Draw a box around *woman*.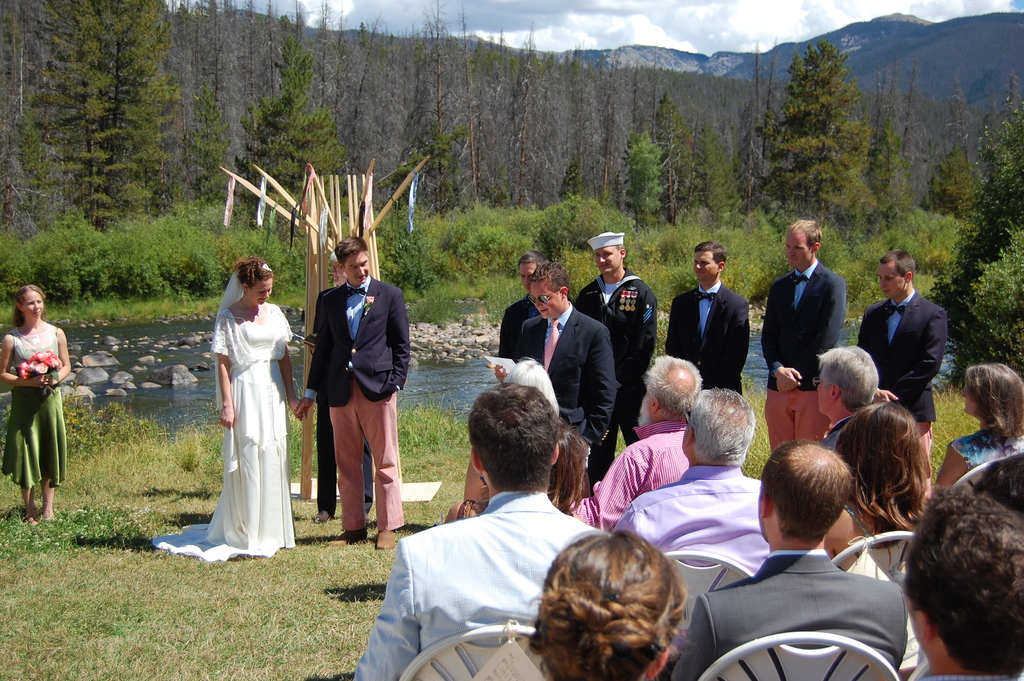
bbox=(192, 256, 290, 573).
